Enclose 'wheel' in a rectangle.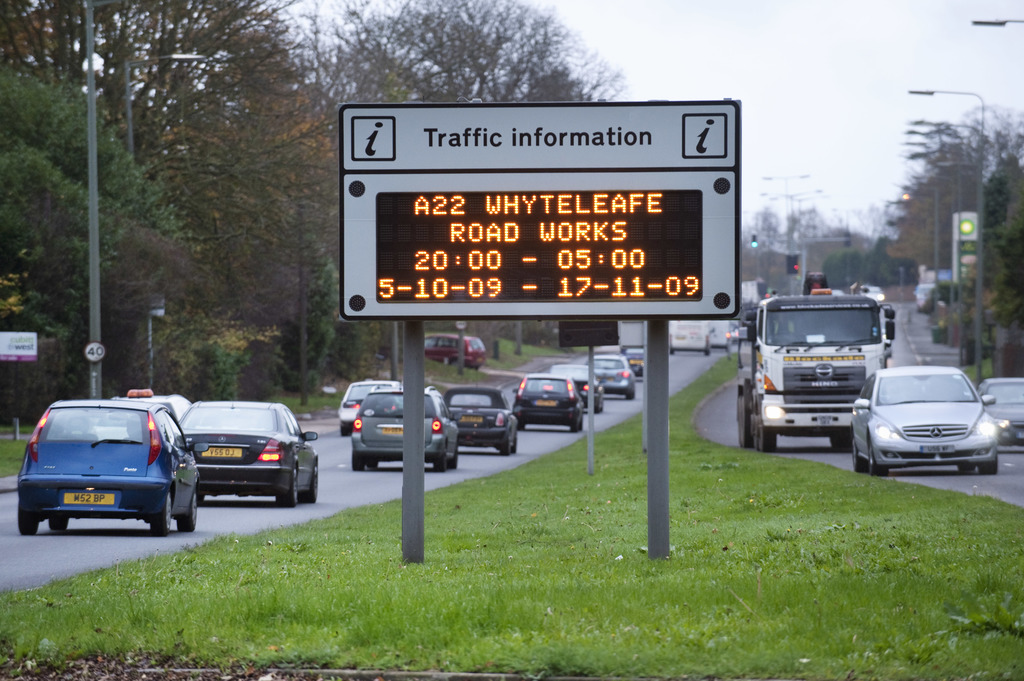
locate(866, 441, 890, 477).
